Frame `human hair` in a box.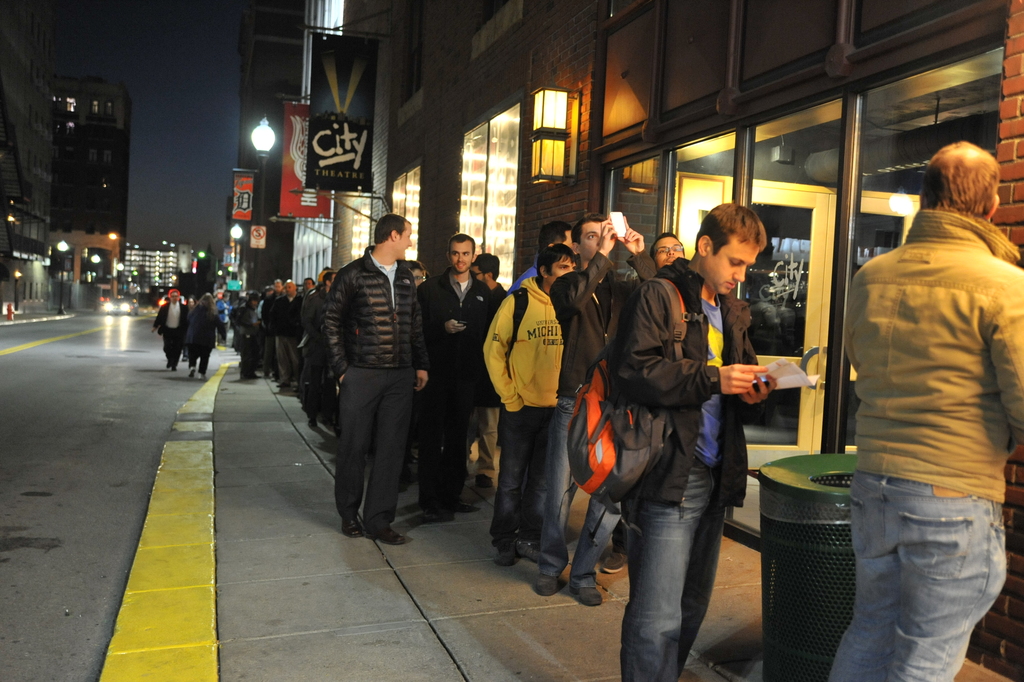
rect(576, 215, 610, 239).
